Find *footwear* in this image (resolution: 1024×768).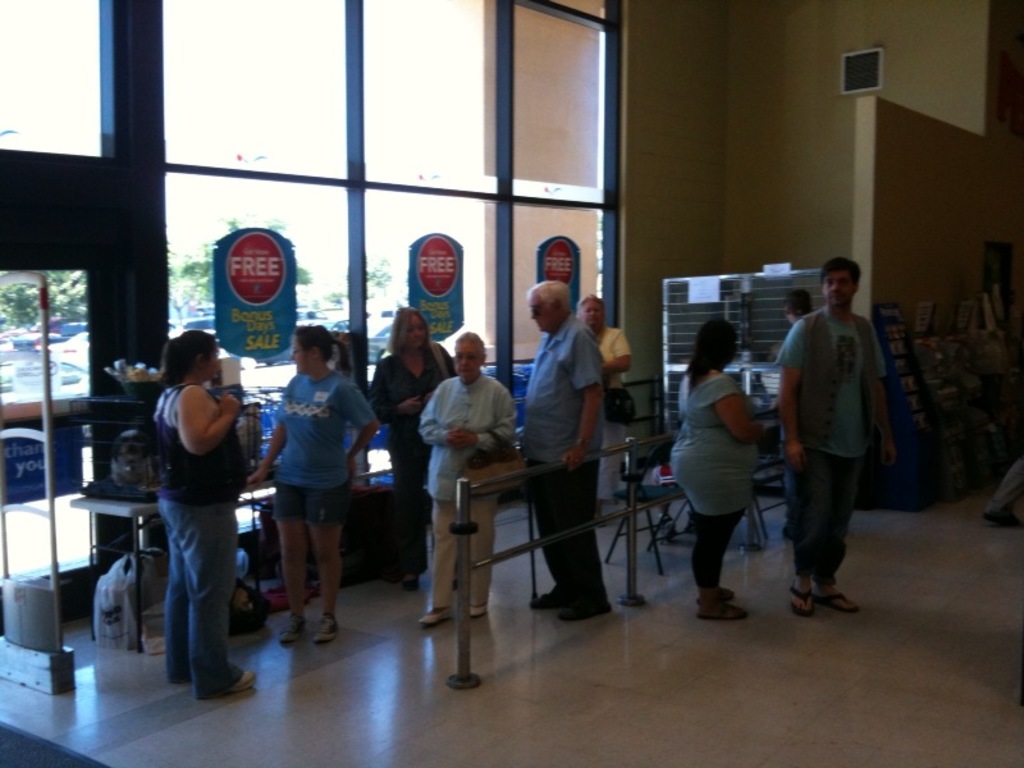
BBox(460, 596, 480, 618).
